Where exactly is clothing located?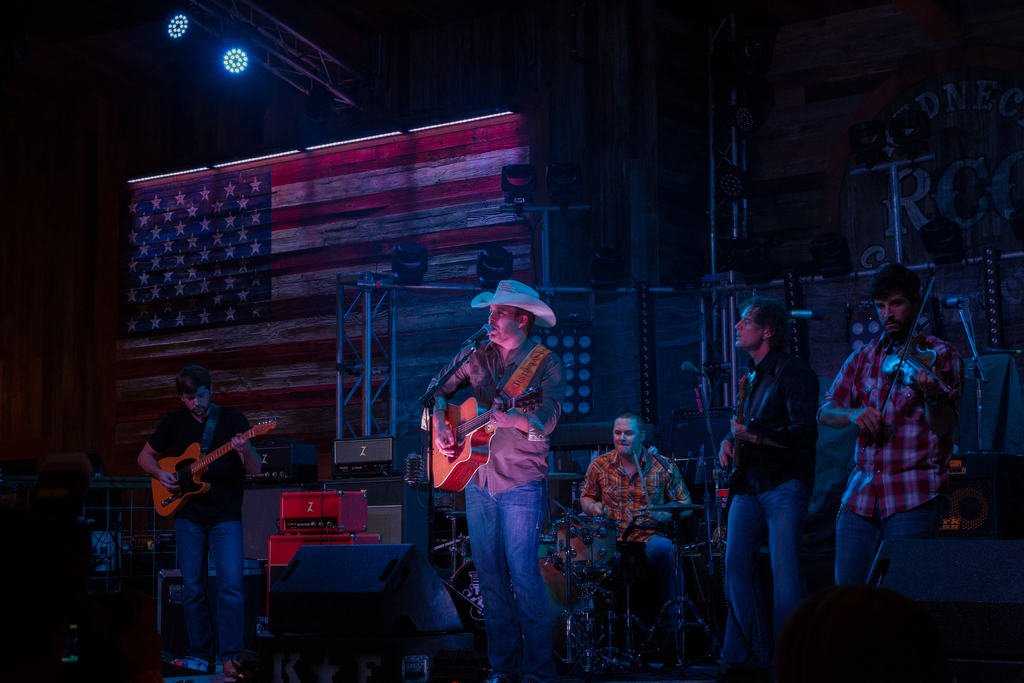
Its bounding box is (left=421, top=336, right=566, bottom=503).
